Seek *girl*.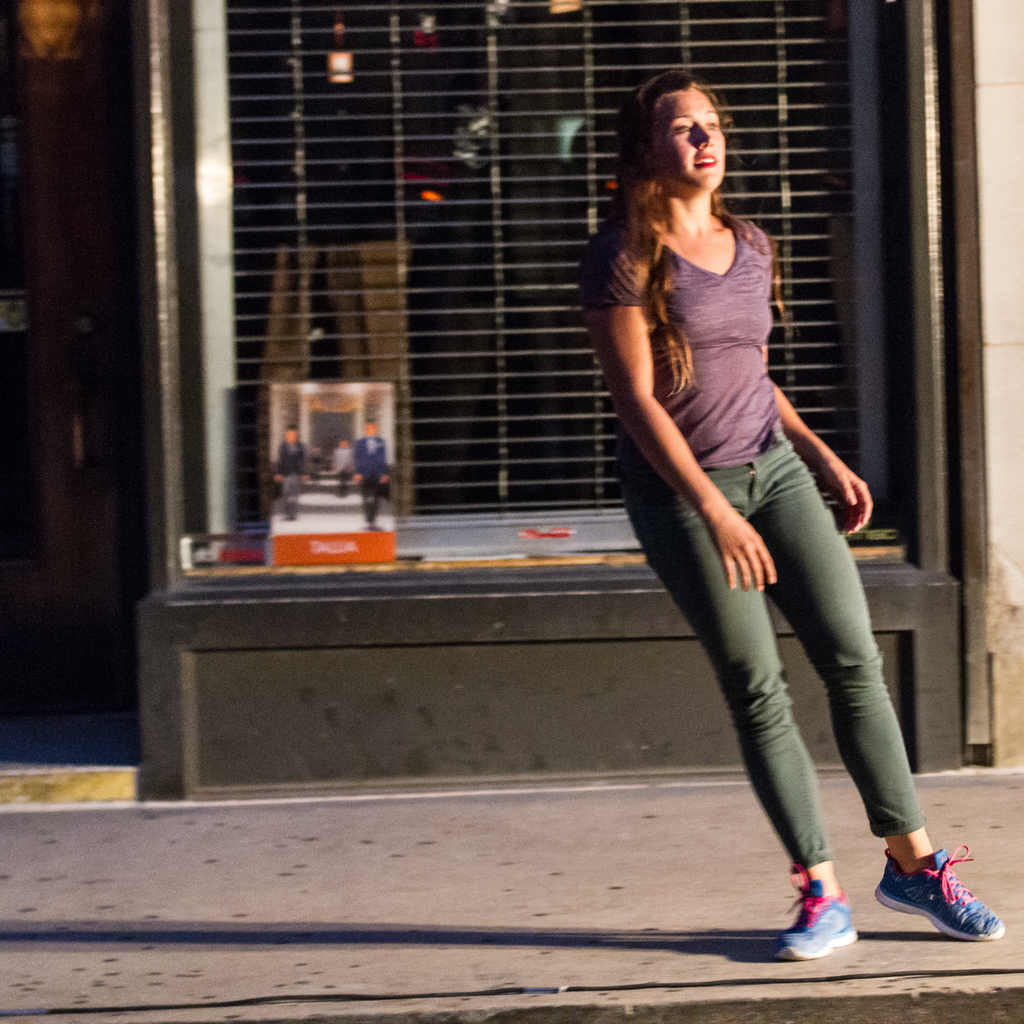
bbox=(568, 69, 1000, 960).
